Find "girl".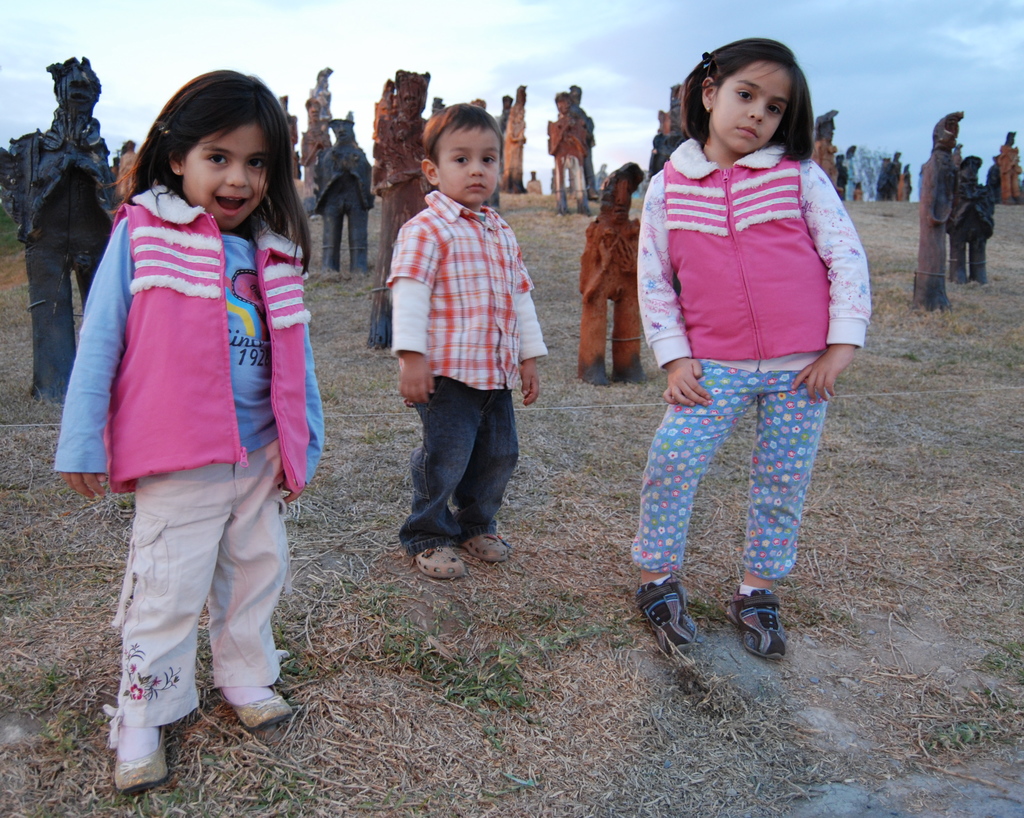
633,38,869,662.
